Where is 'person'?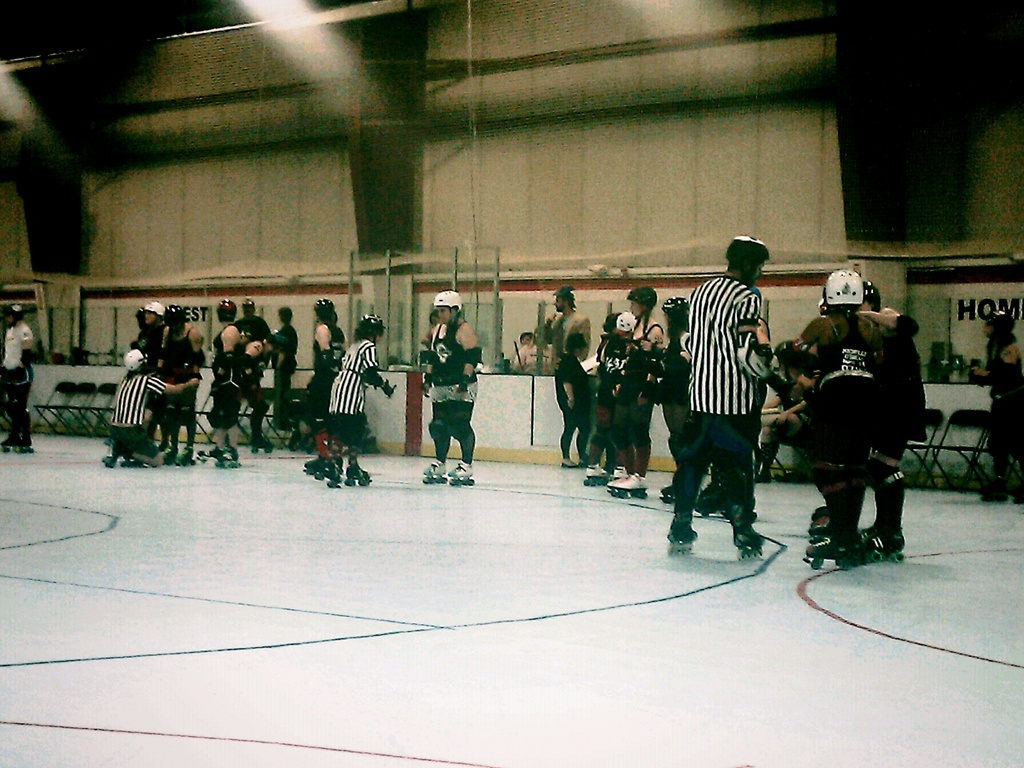
330:308:396:483.
